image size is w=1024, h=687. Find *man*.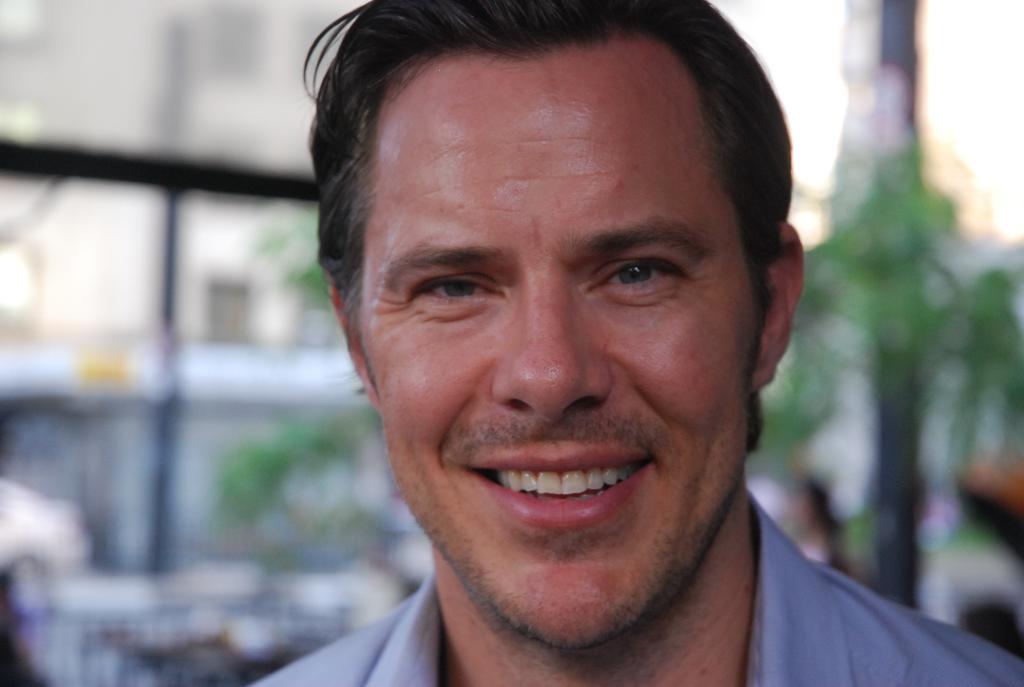
rect(183, 36, 1005, 670).
